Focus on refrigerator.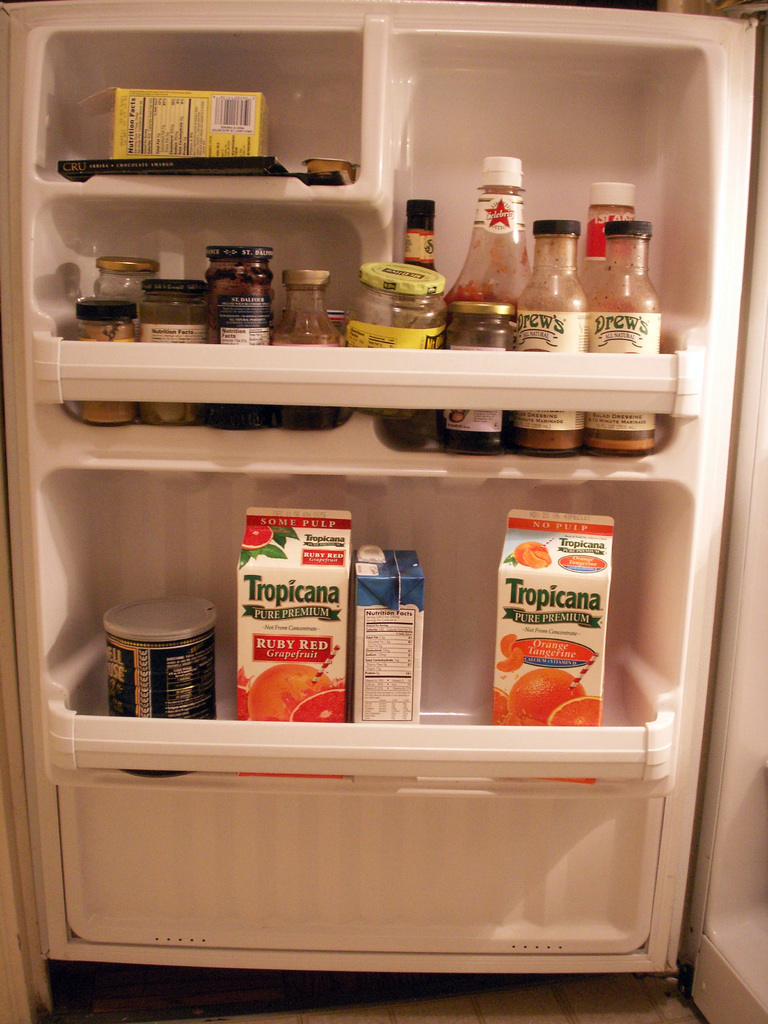
Focused at [x1=0, y1=0, x2=767, y2=1023].
